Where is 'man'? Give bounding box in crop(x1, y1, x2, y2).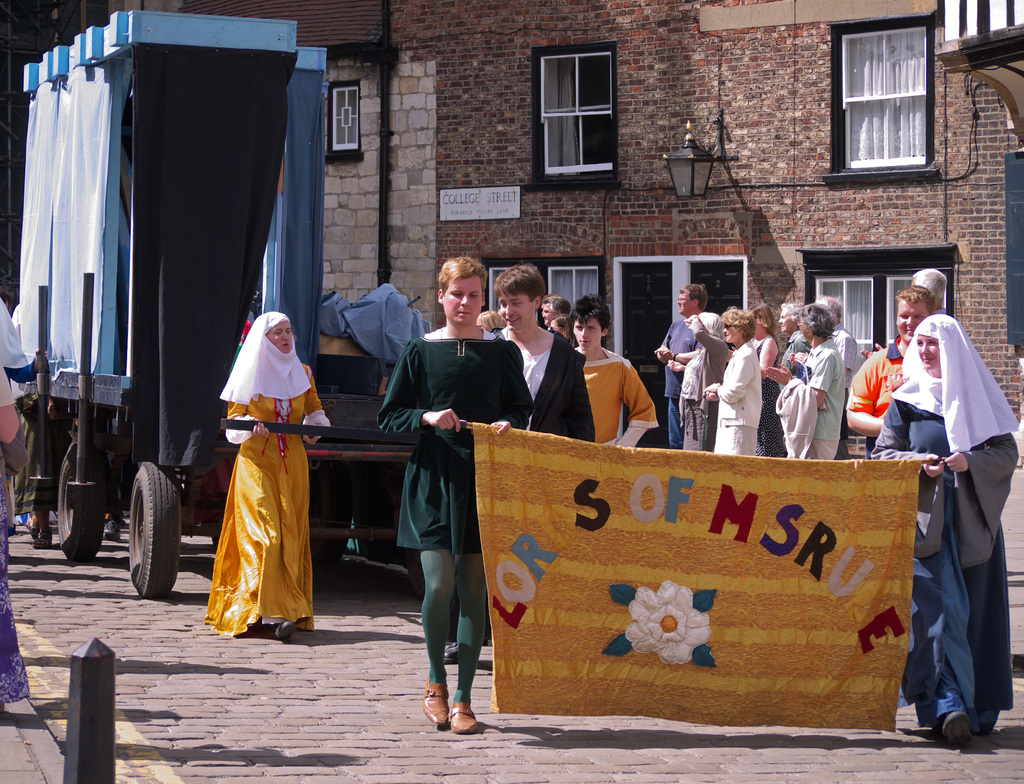
crop(764, 298, 843, 461).
